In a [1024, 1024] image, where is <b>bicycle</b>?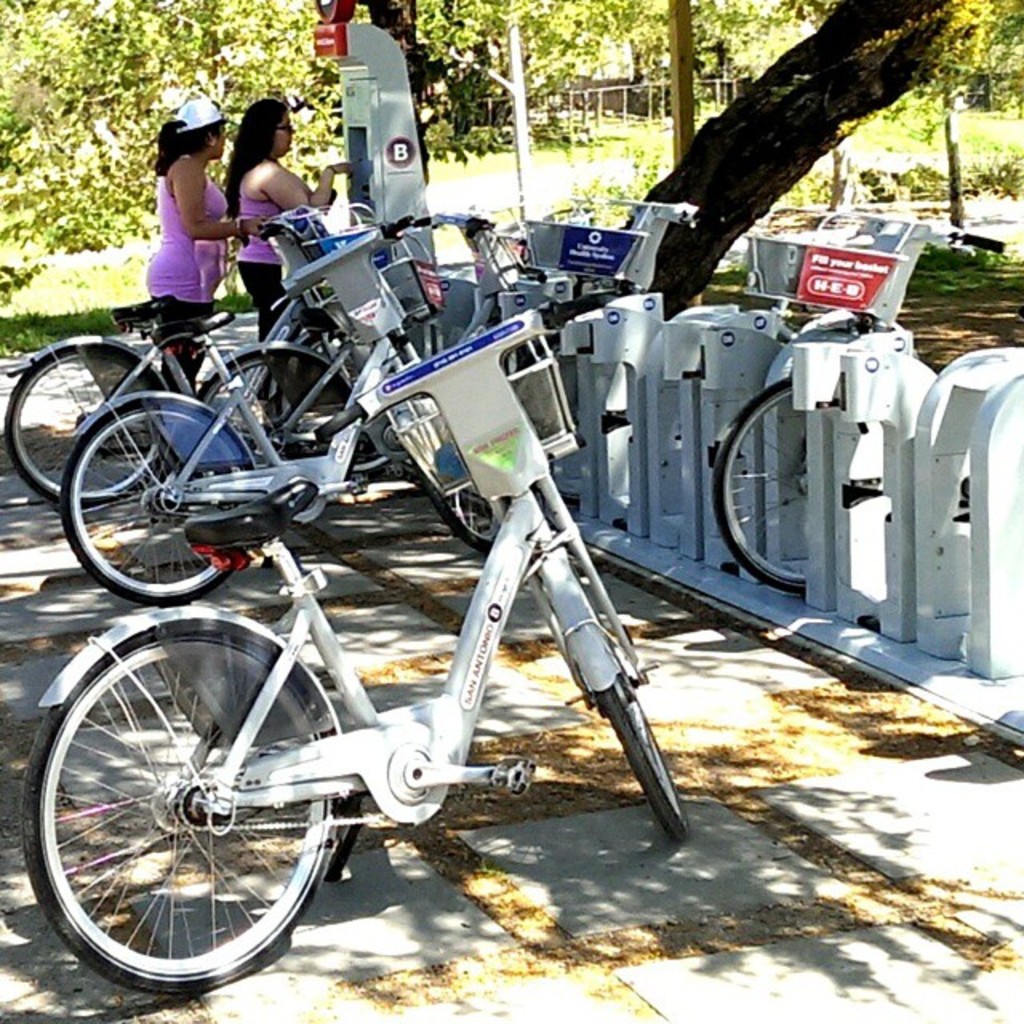
10 203 352 525.
